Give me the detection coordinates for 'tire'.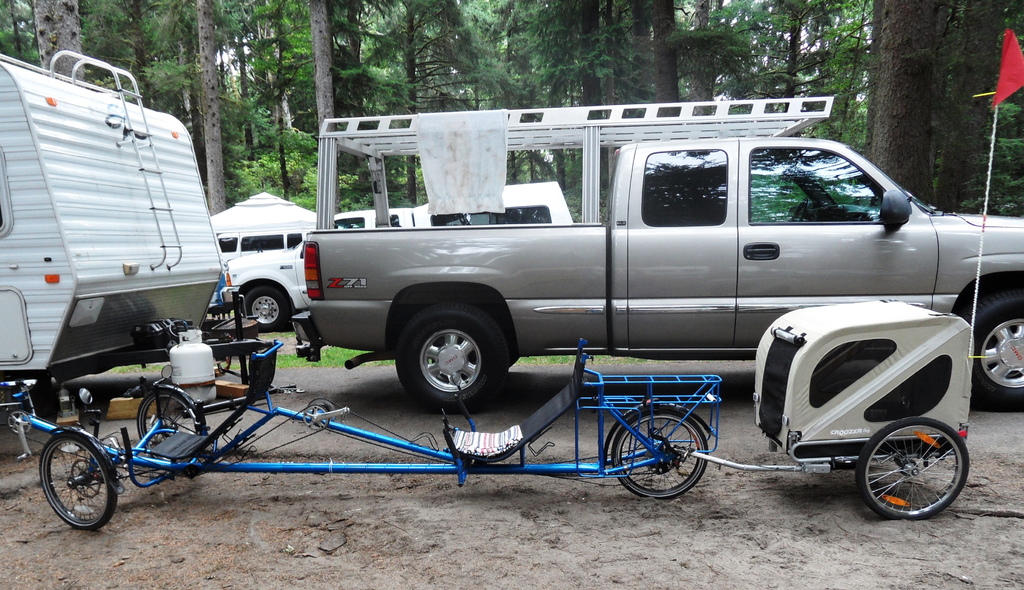
[963,290,1023,409].
